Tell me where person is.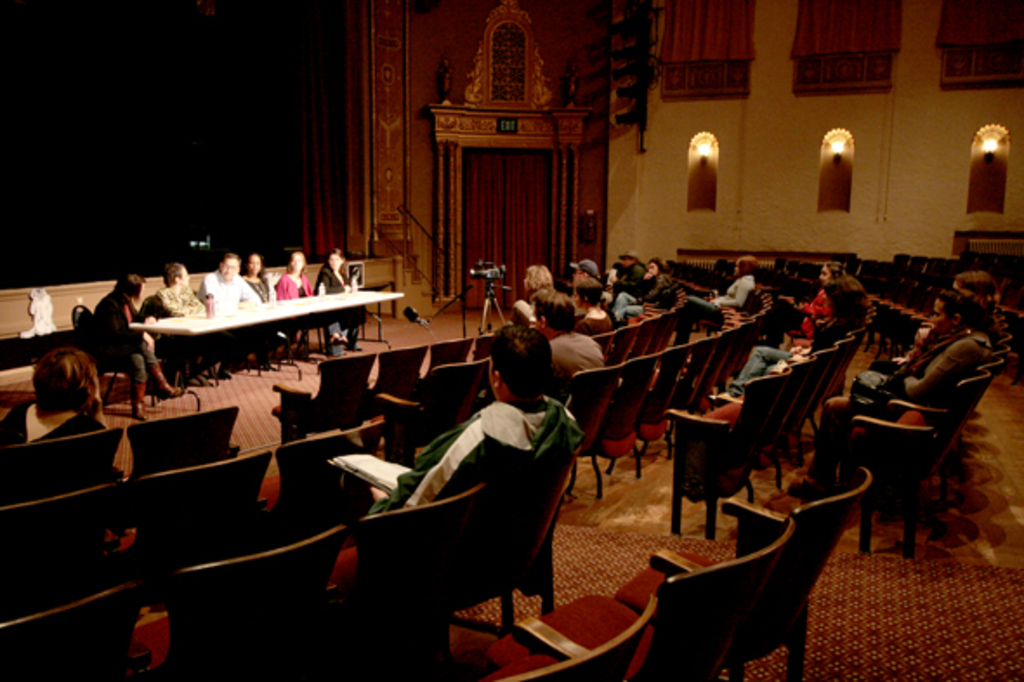
person is at region(0, 342, 108, 446).
